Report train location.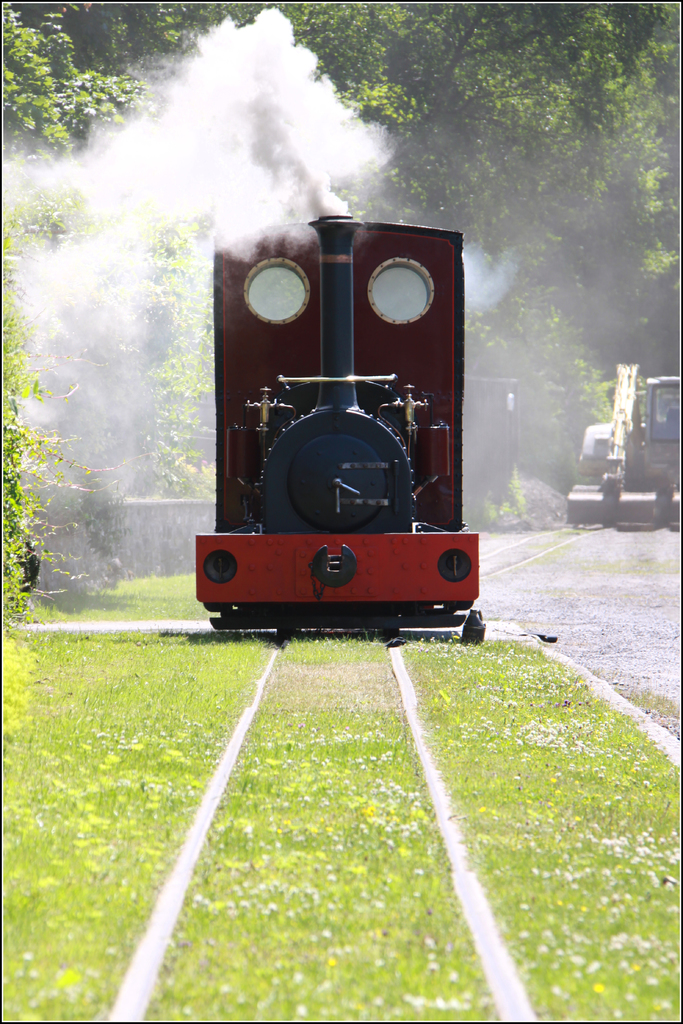
Report: <region>192, 212, 479, 639</region>.
